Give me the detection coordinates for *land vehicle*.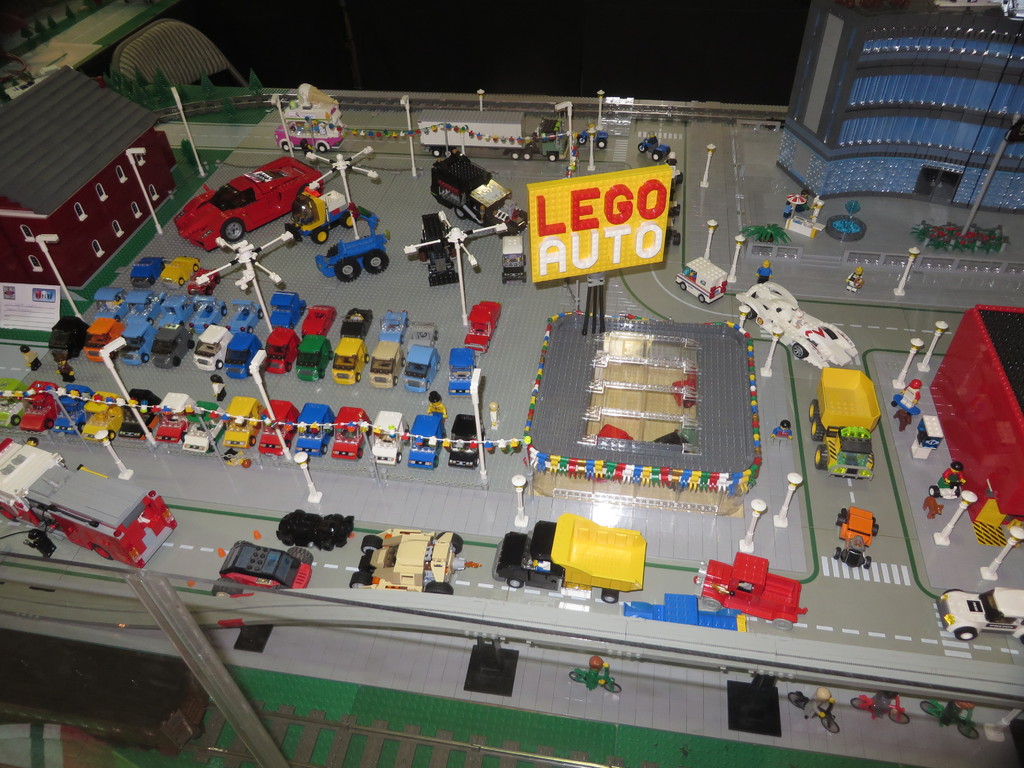
0:376:28:426.
